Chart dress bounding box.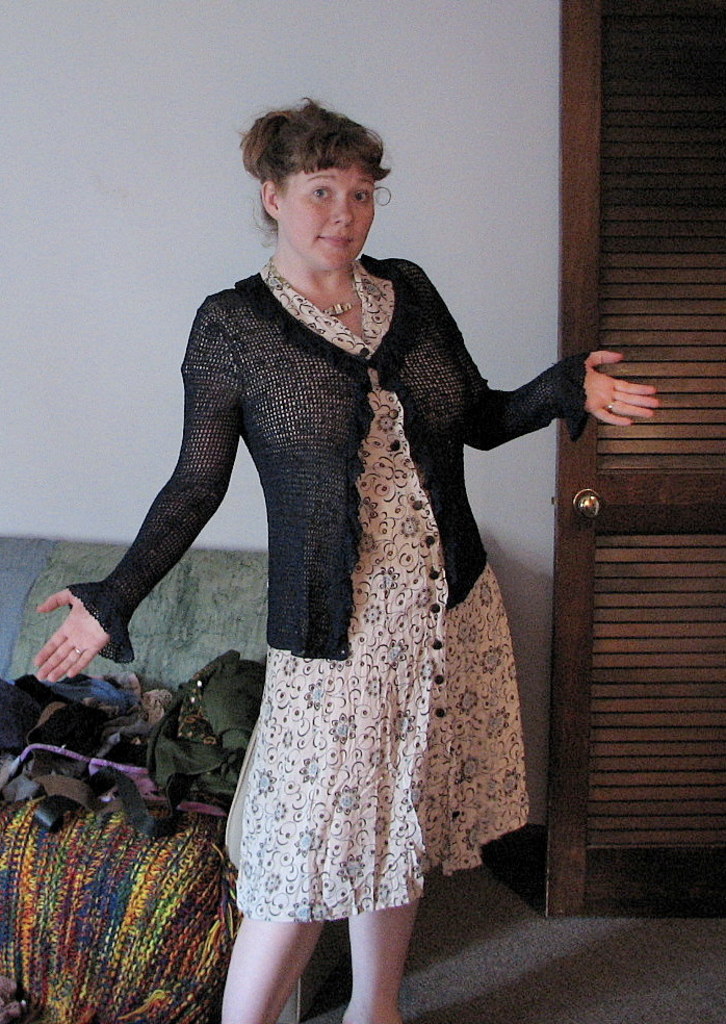
Charted: [x1=66, y1=255, x2=611, y2=926].
